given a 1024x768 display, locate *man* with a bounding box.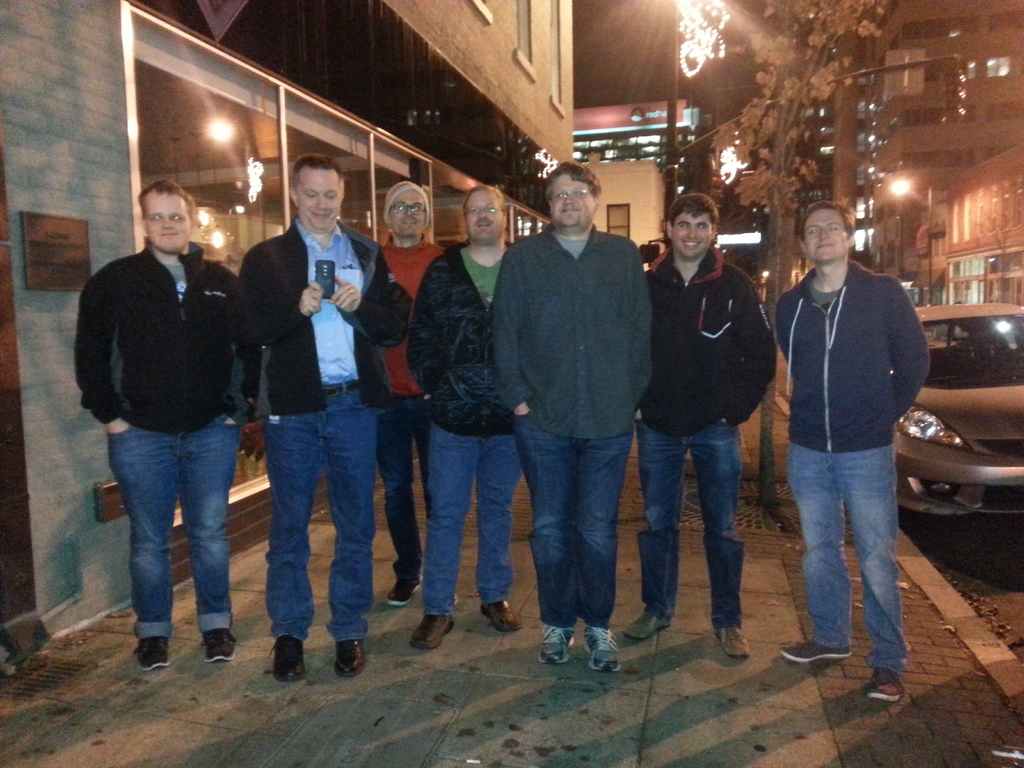
Located: Rect(79, 183, 262, 676).
